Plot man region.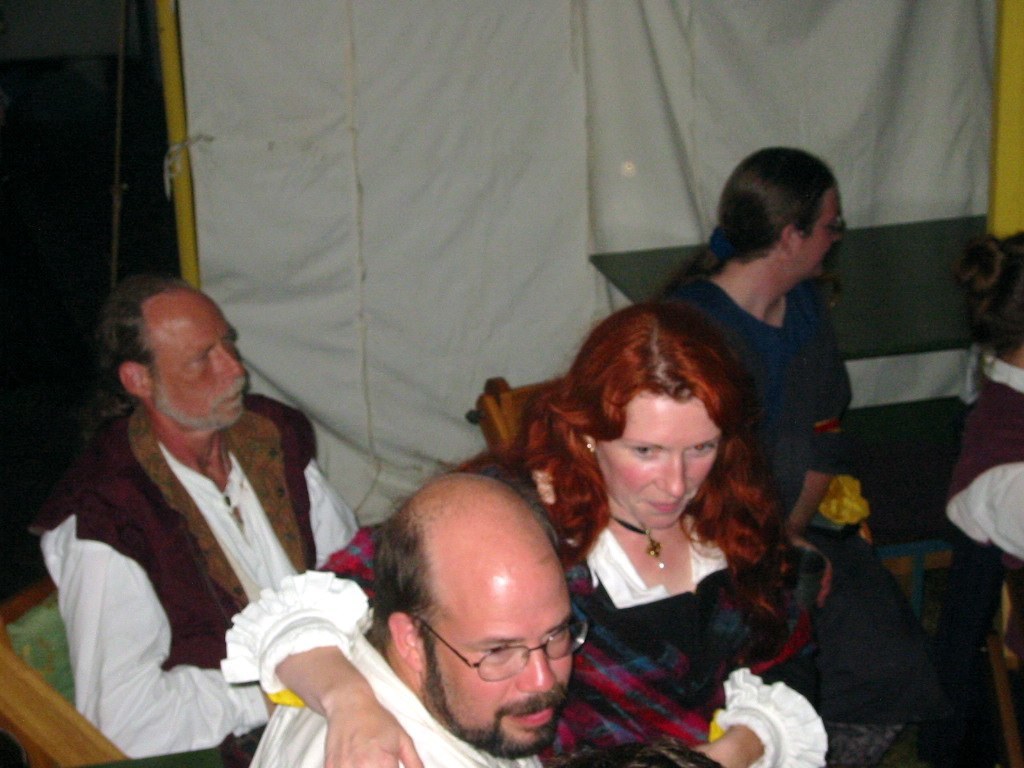
Plotted at 34/275/364/767.
